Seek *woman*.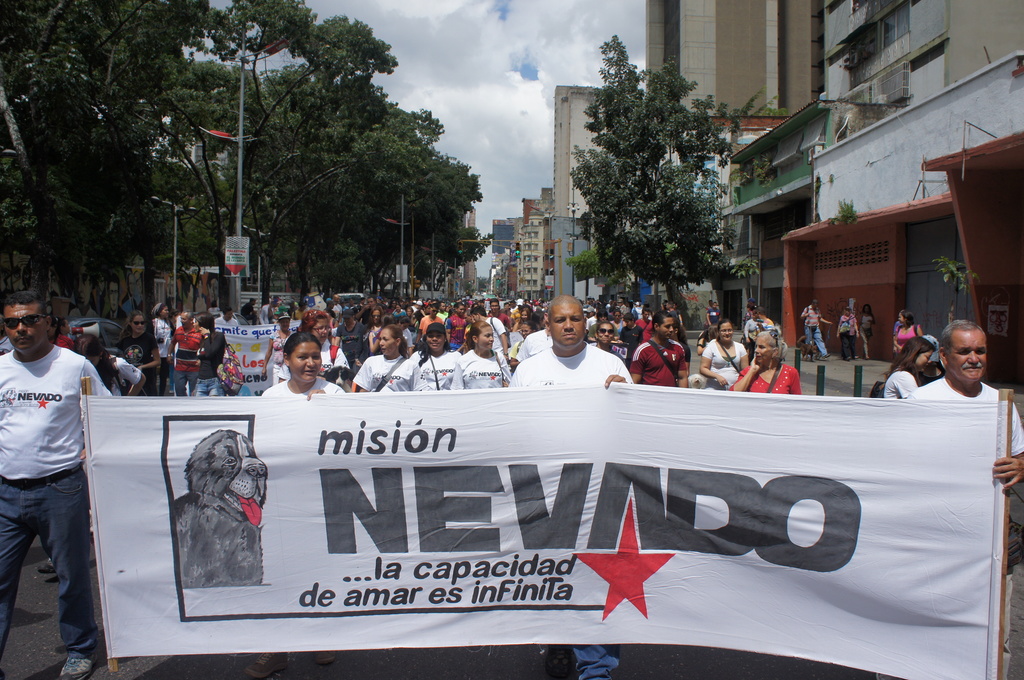
[698, 321, 749, 391].
